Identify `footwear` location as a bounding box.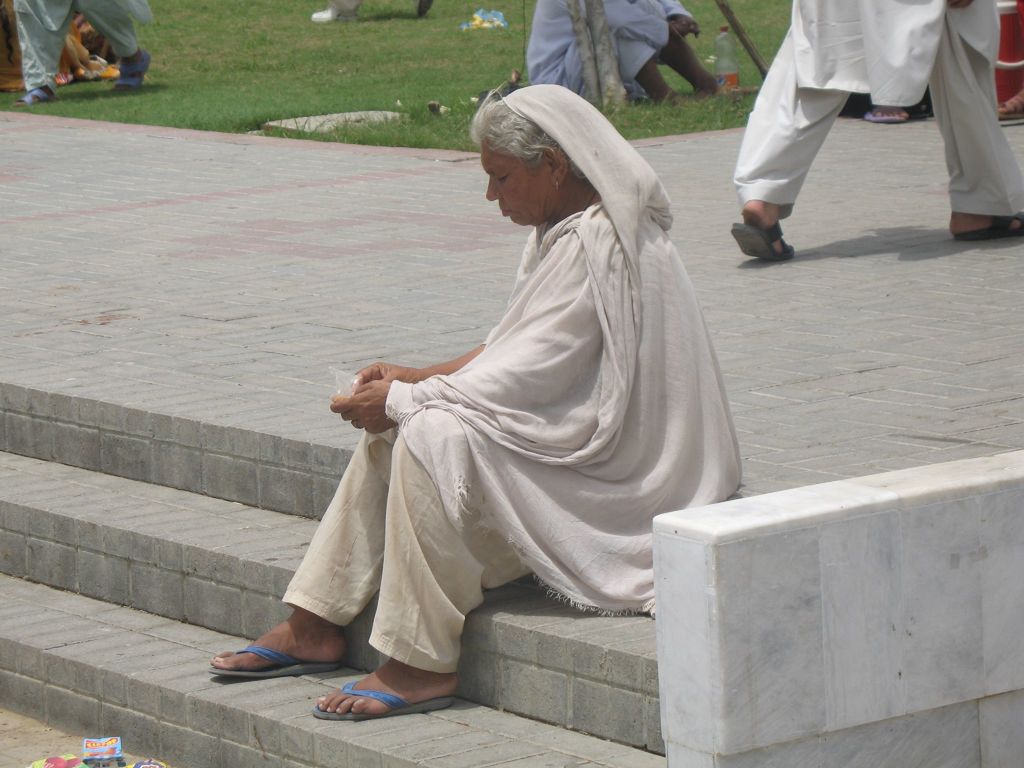
region(725, 220, 797, 265).
